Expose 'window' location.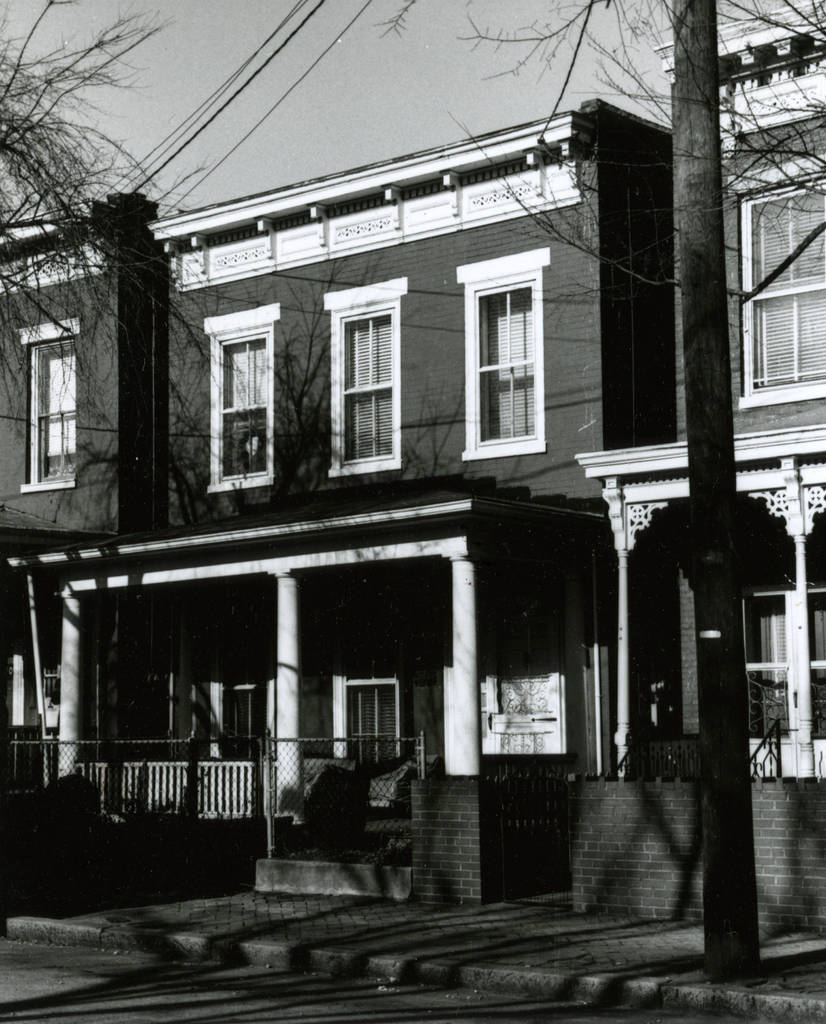
Exposed at l=20, t=335, r=72, b=494.
